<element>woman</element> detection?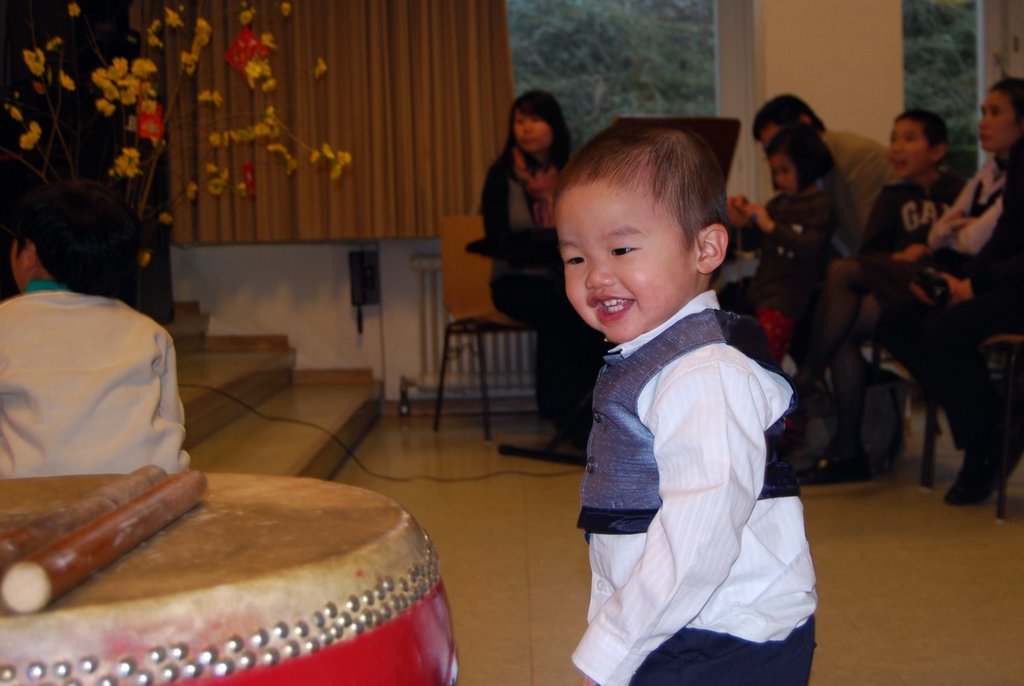
(left=468, top=95, right=570, bottom=300)
